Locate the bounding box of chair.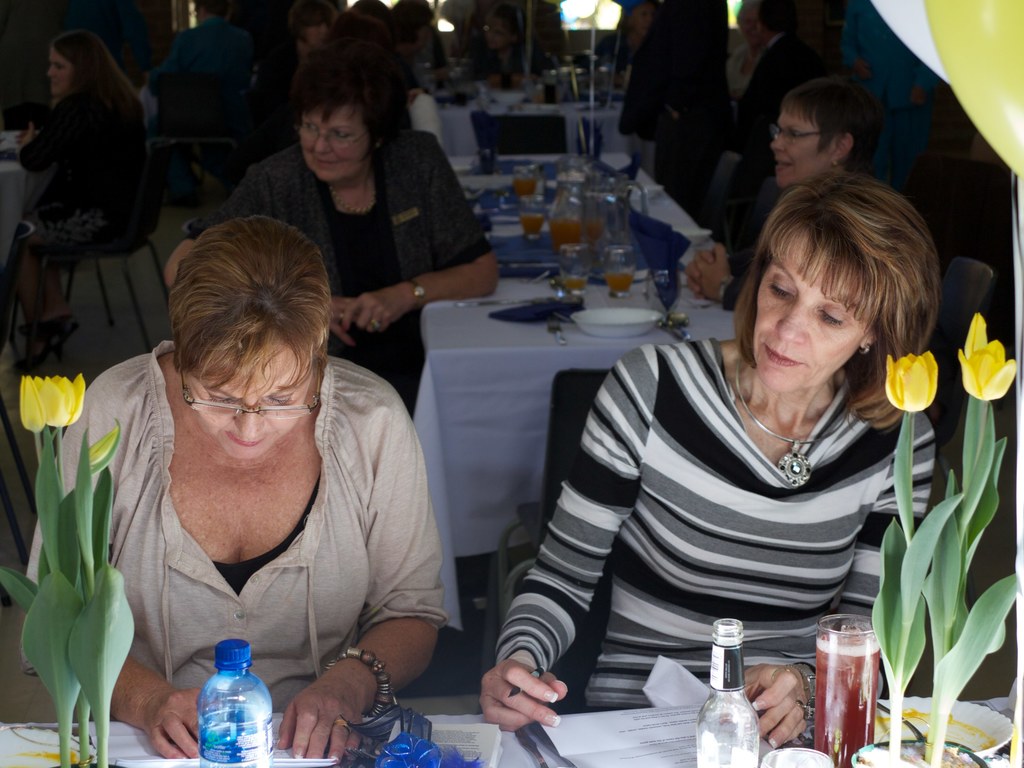
Bounding box: <region>923, 257, 996, 511</region>.
